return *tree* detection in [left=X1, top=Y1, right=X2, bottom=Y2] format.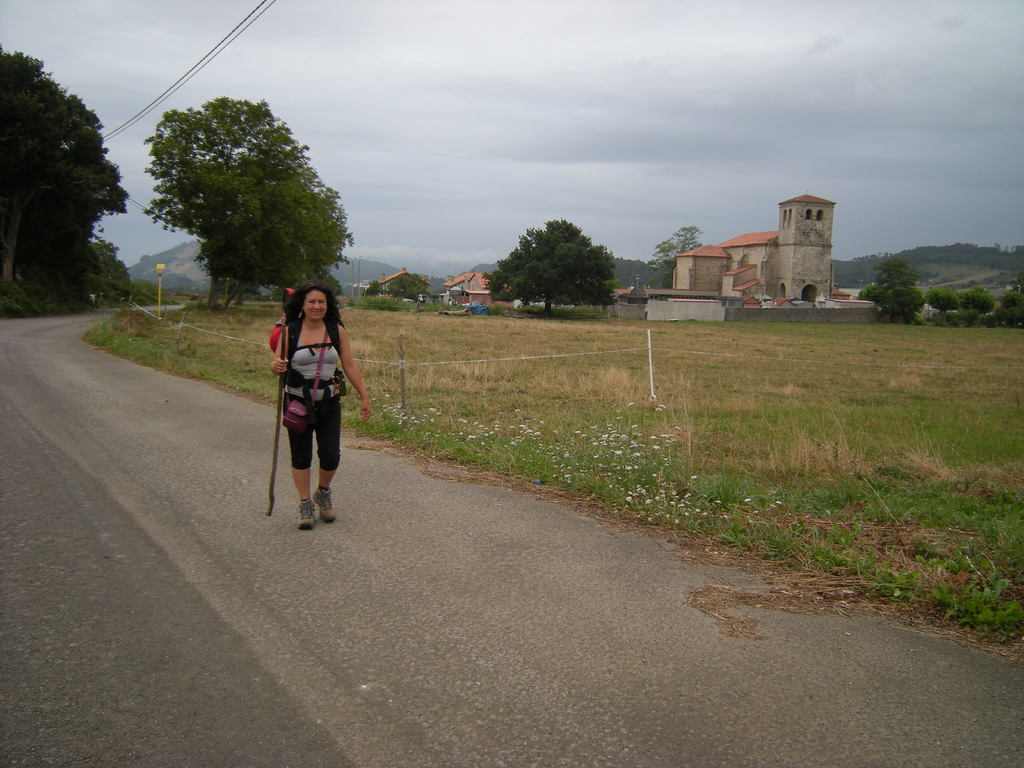
[left=952, top=285, right=998, bottom=312].
